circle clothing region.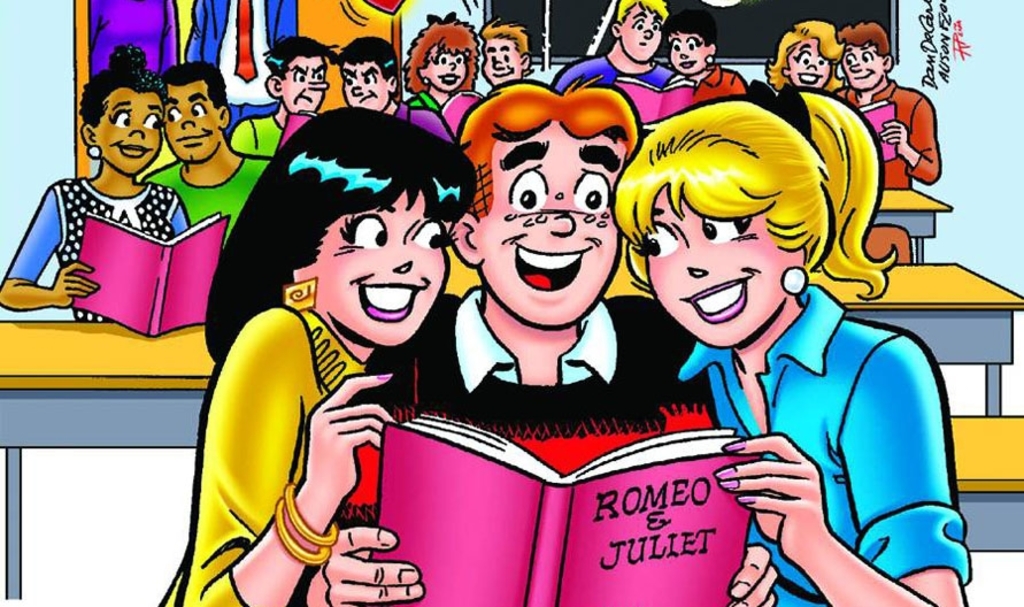
Region: [left=406, top=90, right=439, bottom=112].
